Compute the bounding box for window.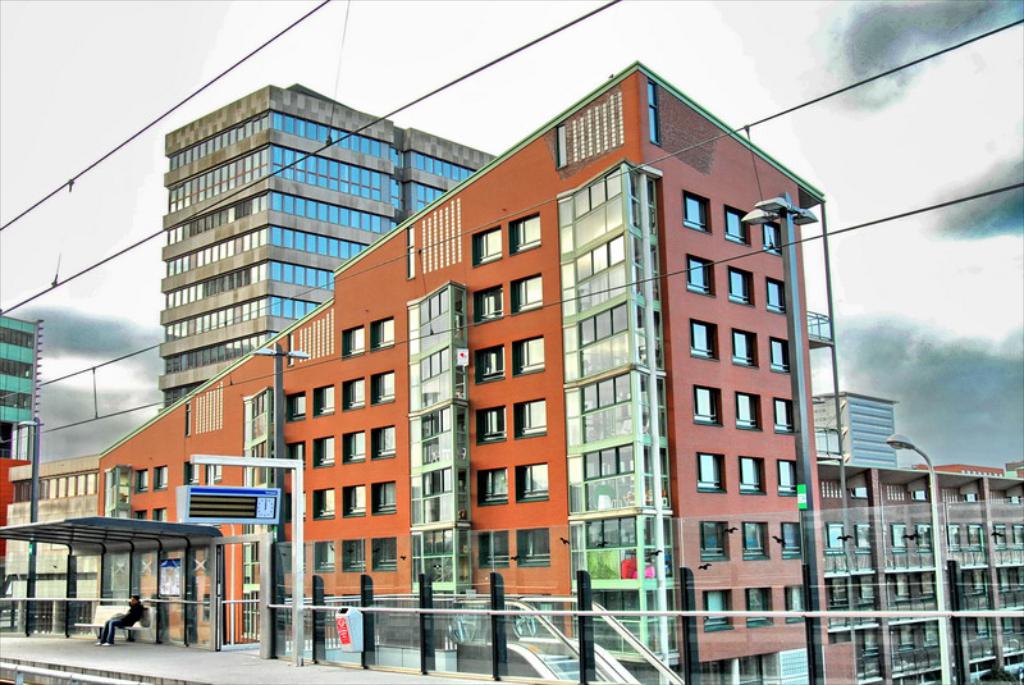
locate(681, 195, 708, 228).
